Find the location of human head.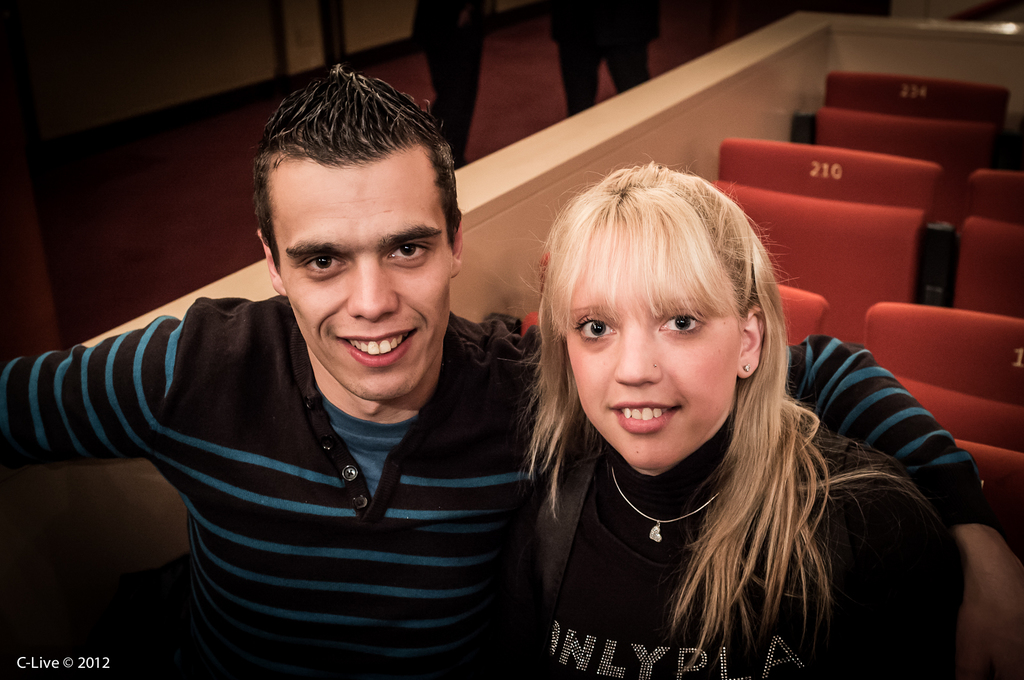
Location: box(537, 161, 782, 475).
